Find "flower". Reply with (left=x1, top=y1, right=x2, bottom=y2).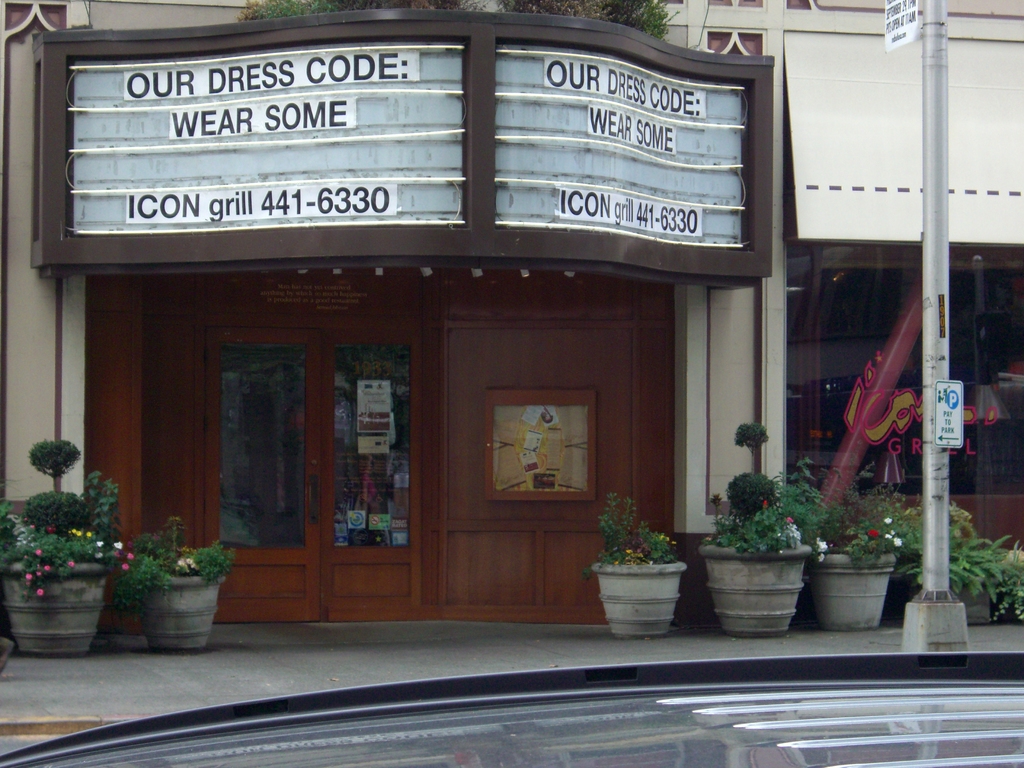
(left=819, top=540, right=826, bottom=554).
